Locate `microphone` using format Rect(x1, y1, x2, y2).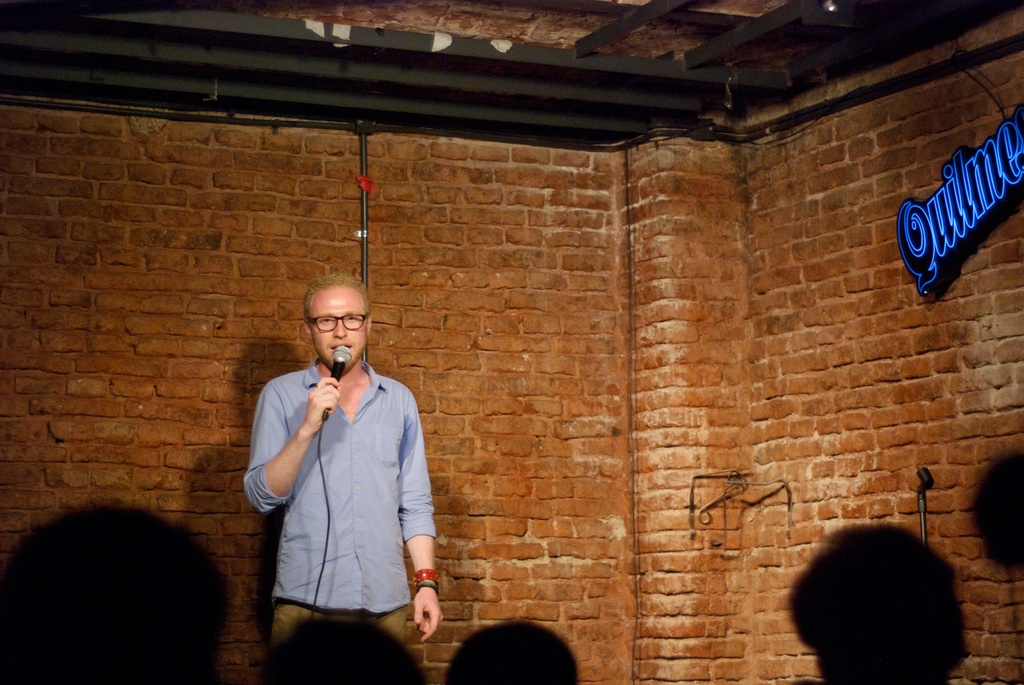
Rect(321, 344, 351, 420).
